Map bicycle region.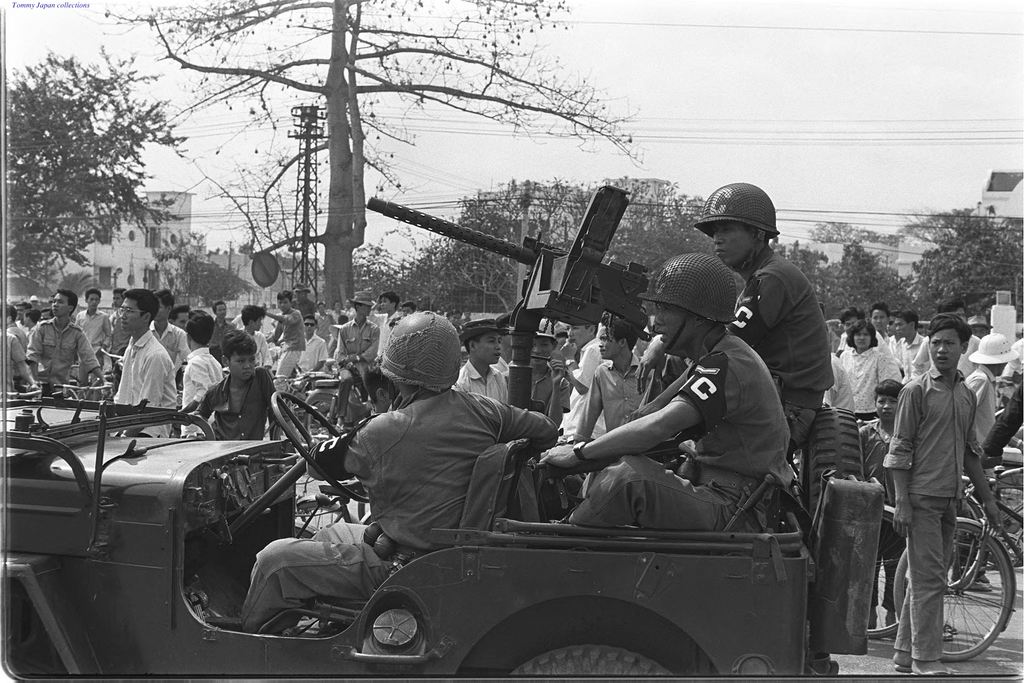
Mapped to rect(298, 365, 360, 452).
